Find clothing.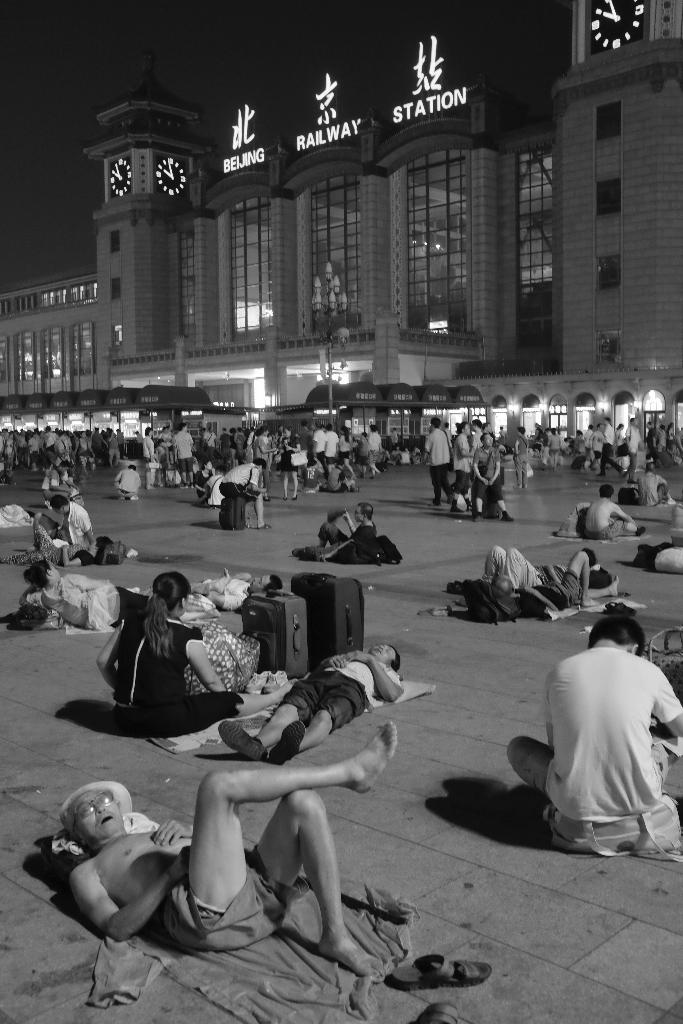
[left=625, top=427, right=645, bottom=472].
